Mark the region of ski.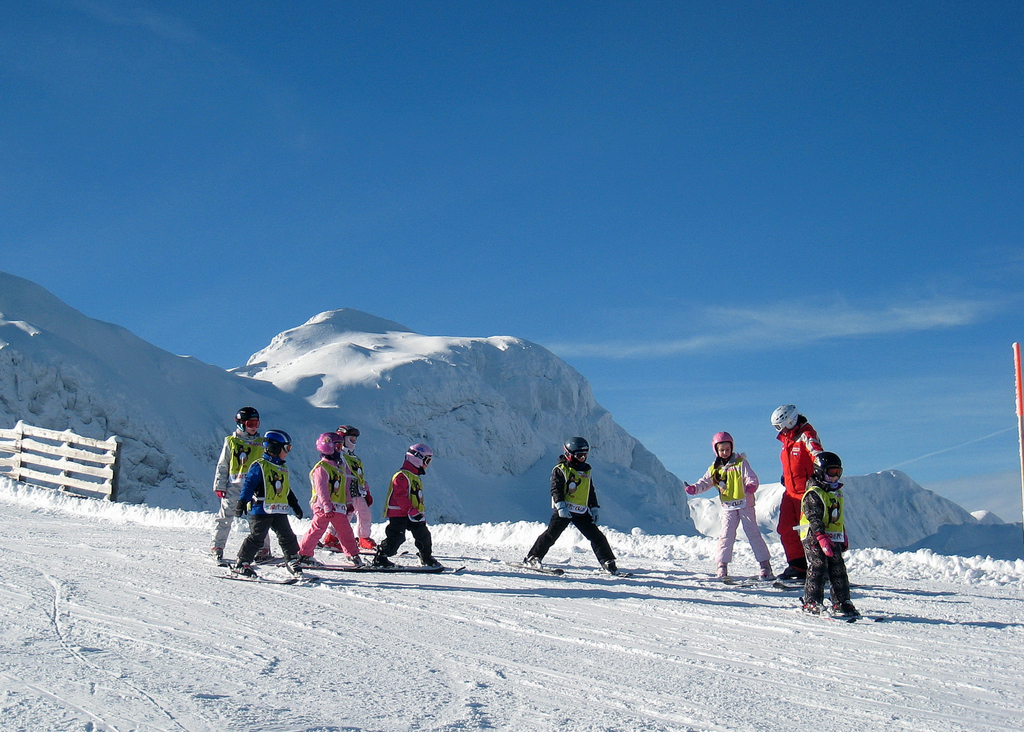
Region: 819 611 867 631.
